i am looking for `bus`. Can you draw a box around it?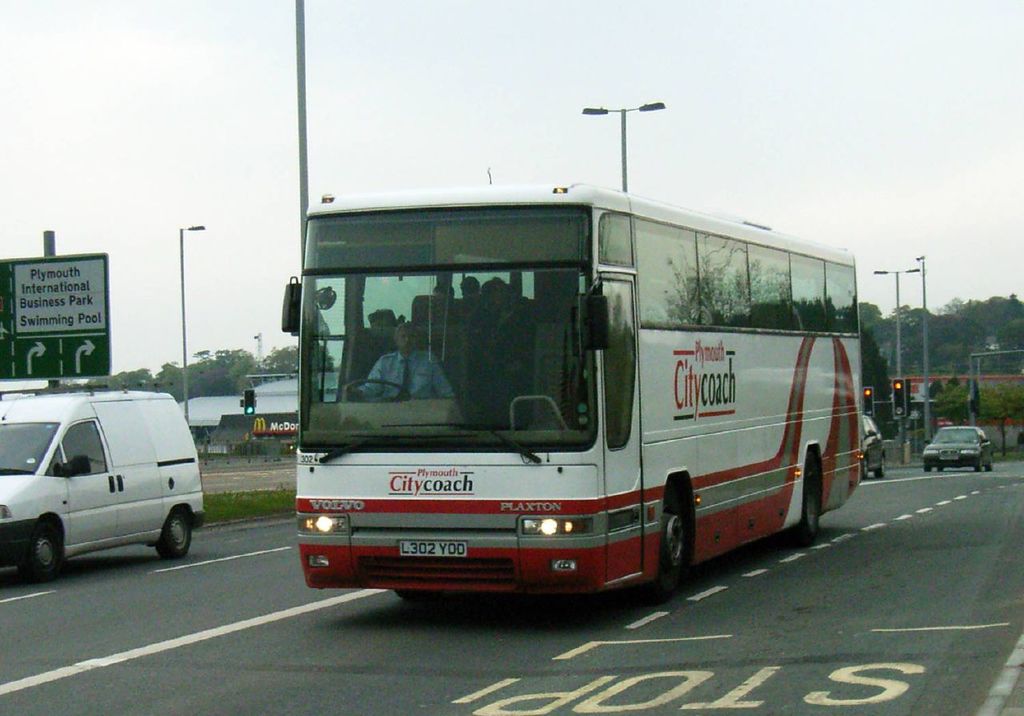
Sure, the bounding box is [x1=277, y1=178, x2=860, y2=591].
